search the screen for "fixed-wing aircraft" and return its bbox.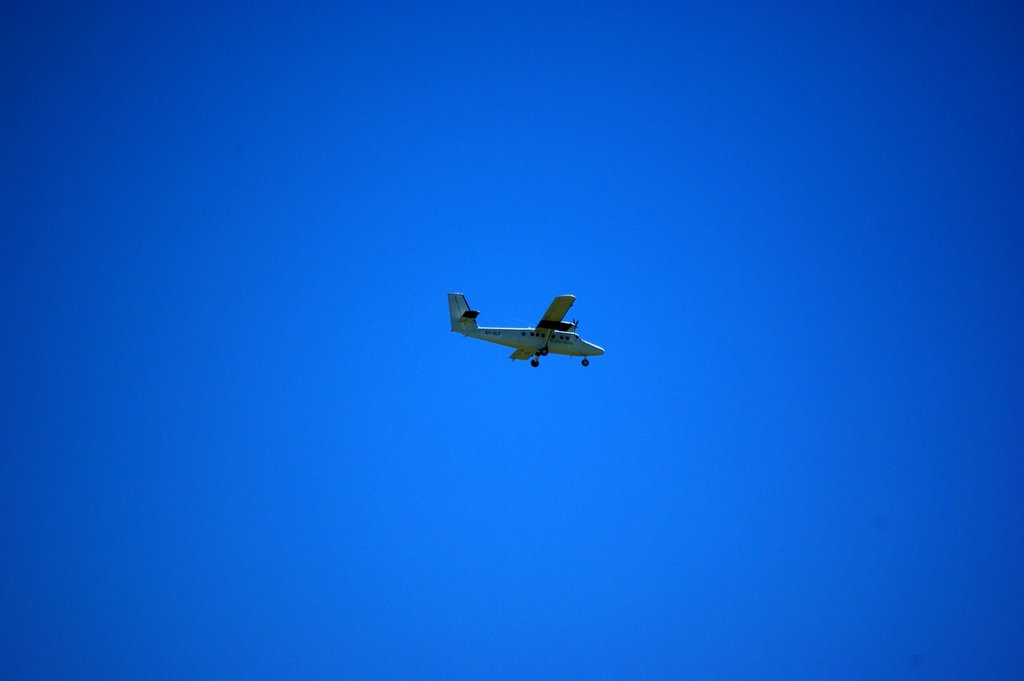
Found: 447 290 604 366.
